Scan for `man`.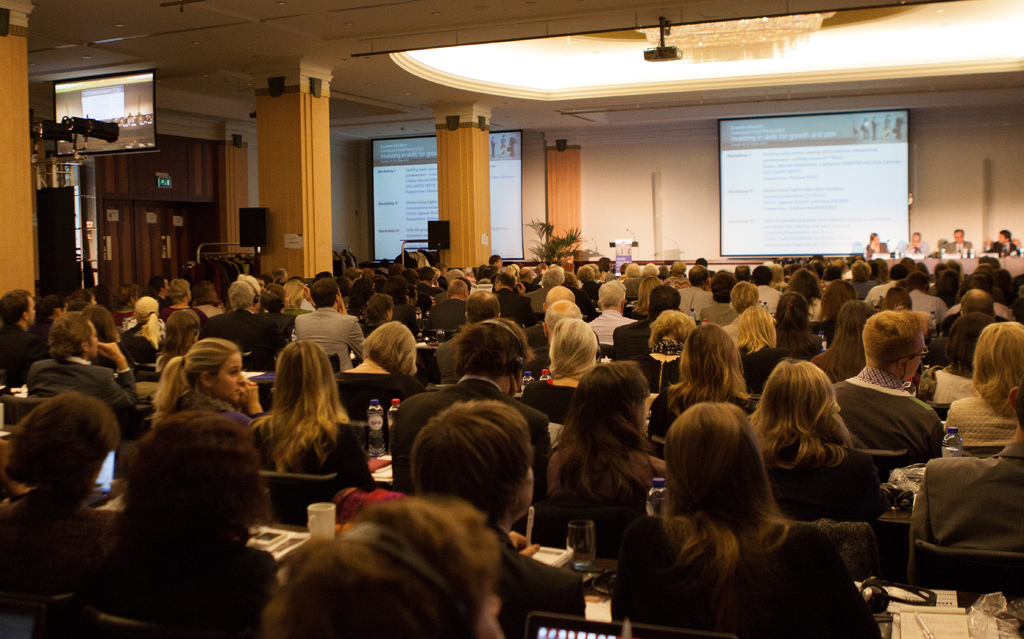
Scan result: {"x1": 942, "y1": 228, "x2": 975, "y2": 257}.
